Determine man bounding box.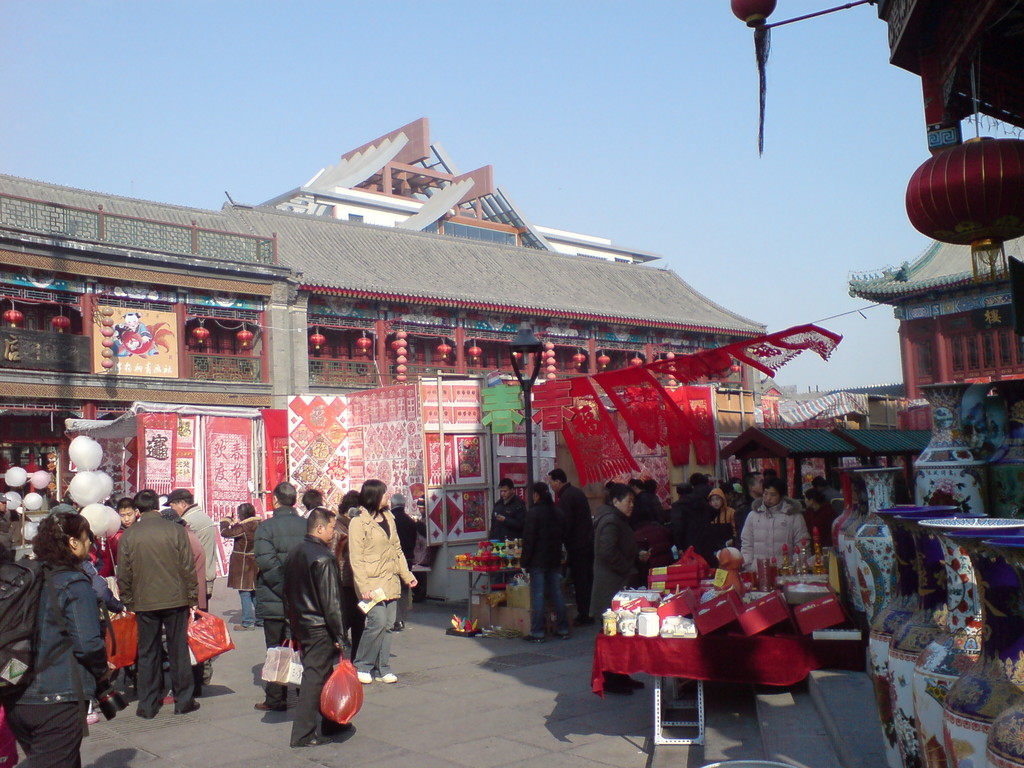
Determined: 110 497 204 725.
